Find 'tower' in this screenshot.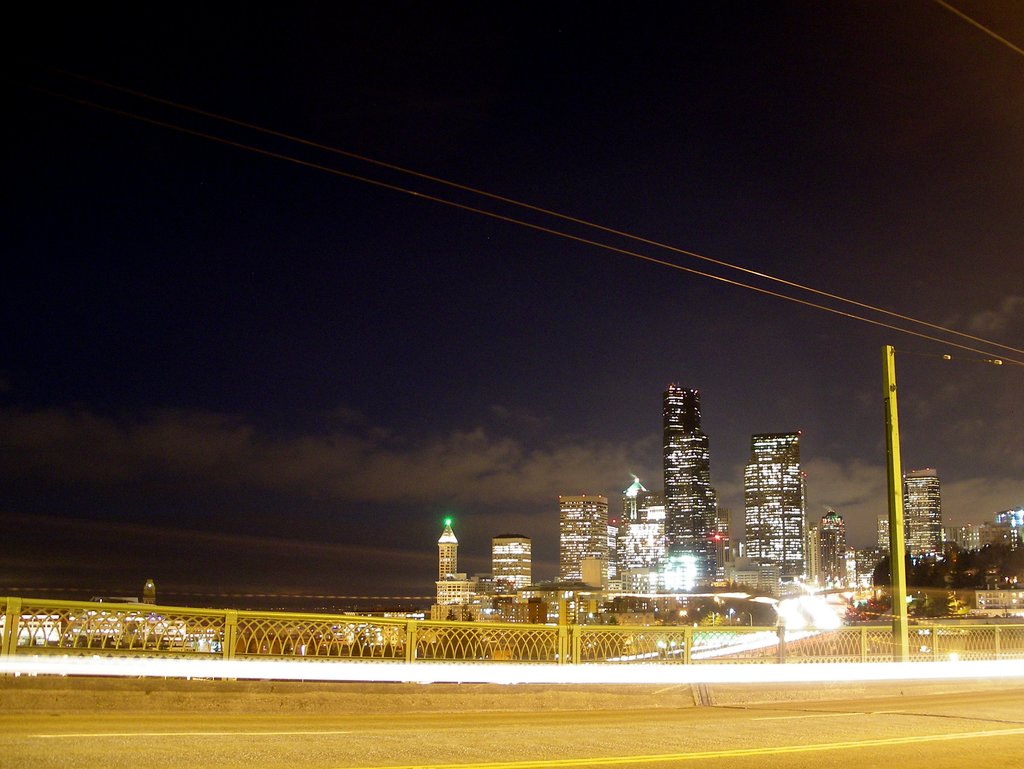
The bounding box for 'tower' is box=[552, 501, 608, 631].
